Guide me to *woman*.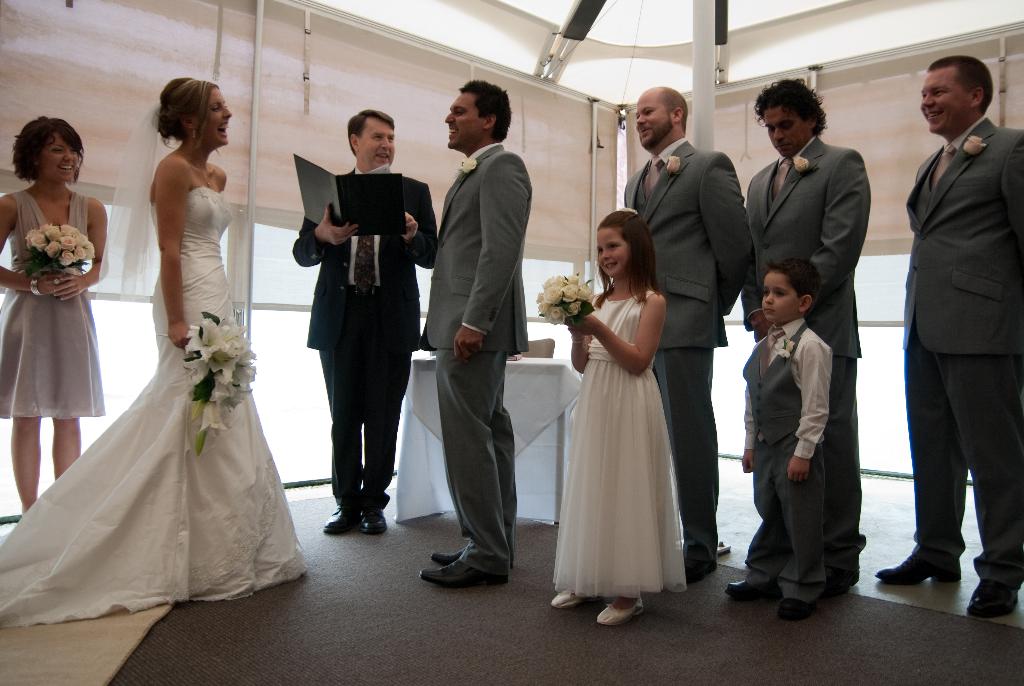
Guidance: l=0, t=117, r=111, b=515.
